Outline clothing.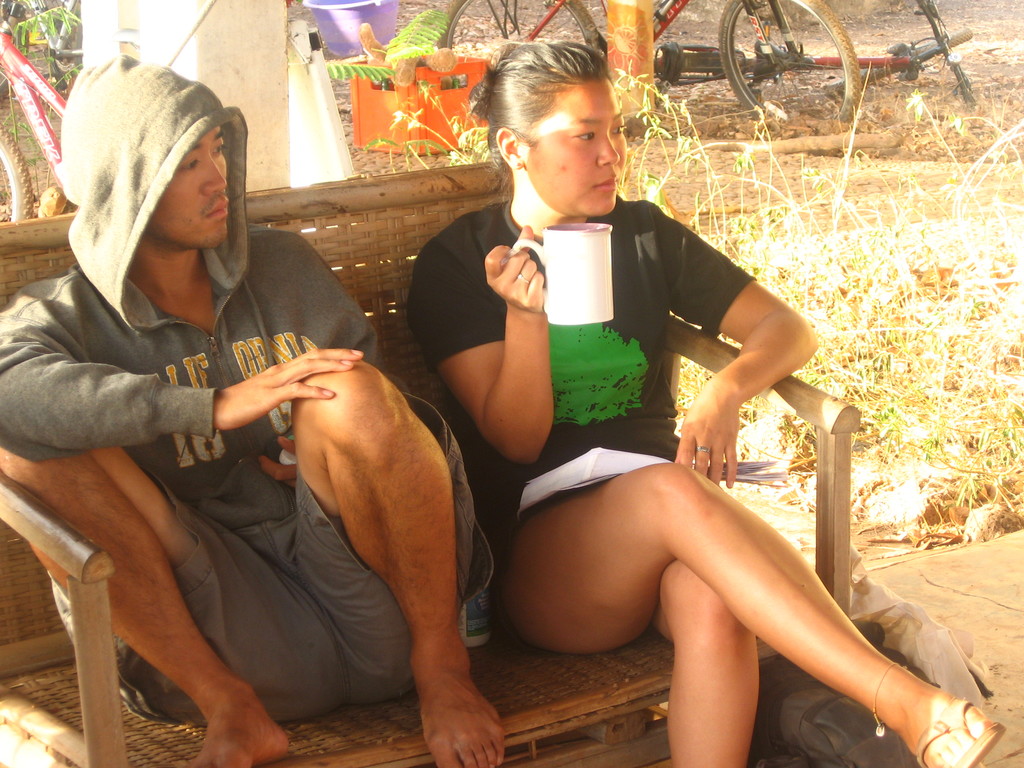
Outline: 403 195 759 574.
